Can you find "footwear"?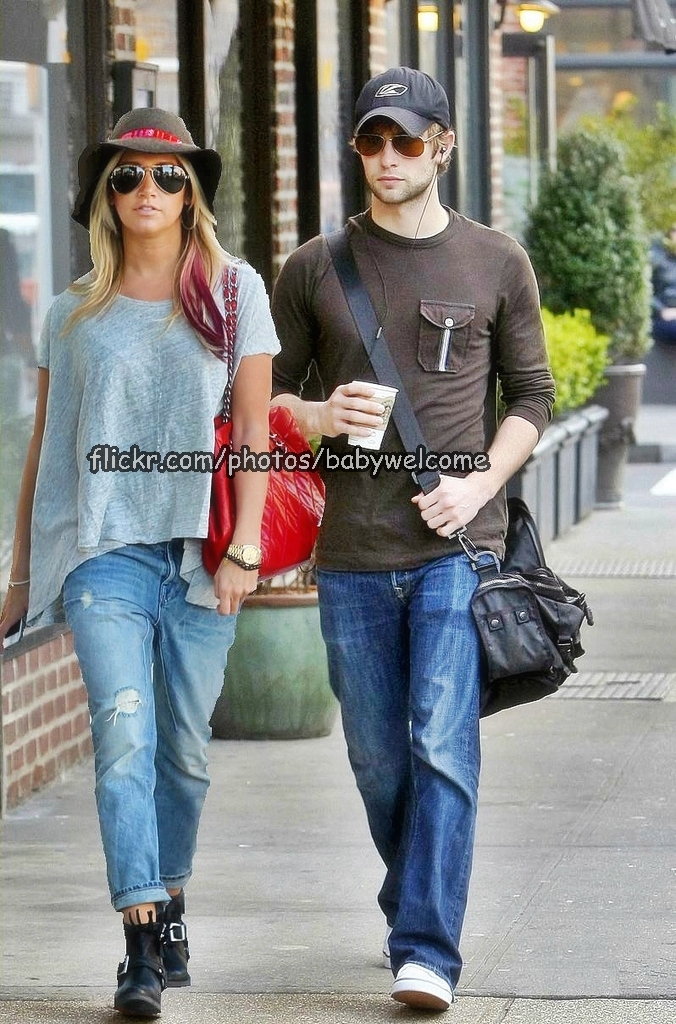
Yes, bounding box: {"left": 104, "top": 904, "right": 182, "bottom": 1001}.
